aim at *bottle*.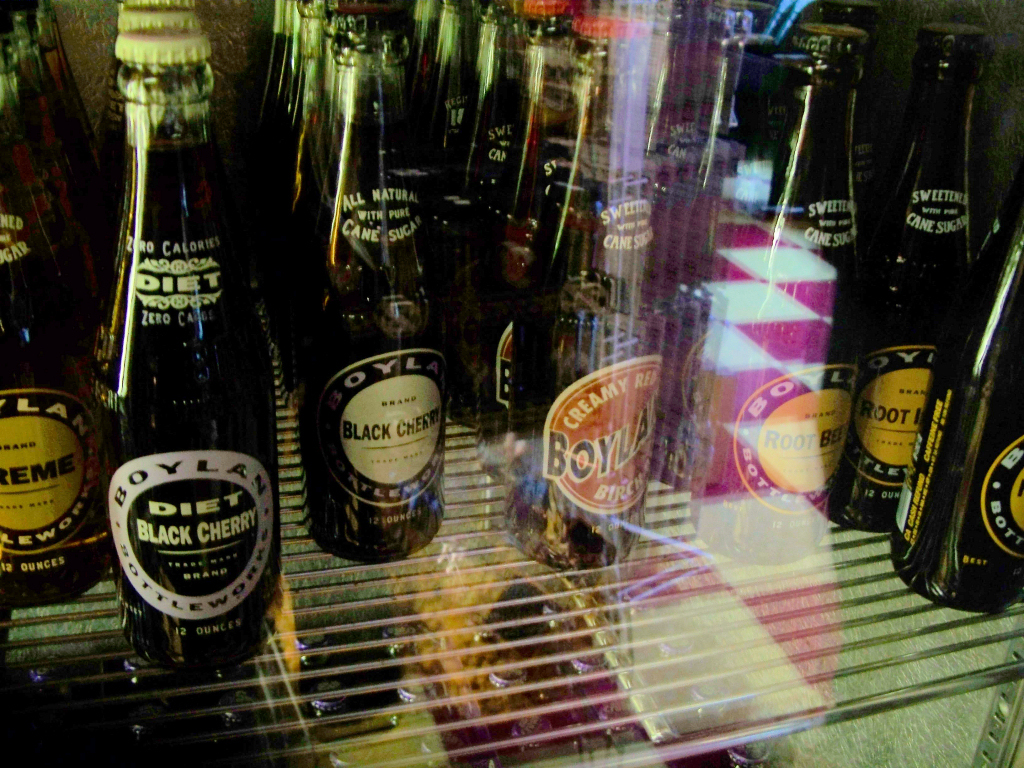
Aimed at x1=883 y1=177 x2=1023 y2=621.
